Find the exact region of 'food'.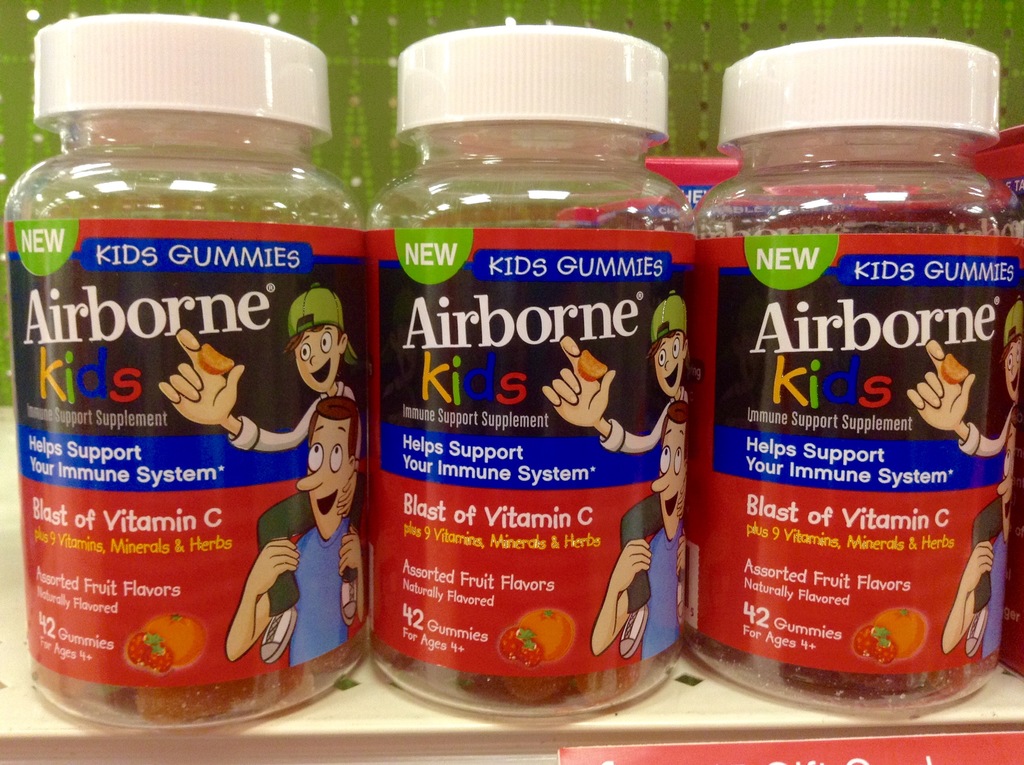
Exact region: (x1=147, y1=613, x2=211, y2=672).
